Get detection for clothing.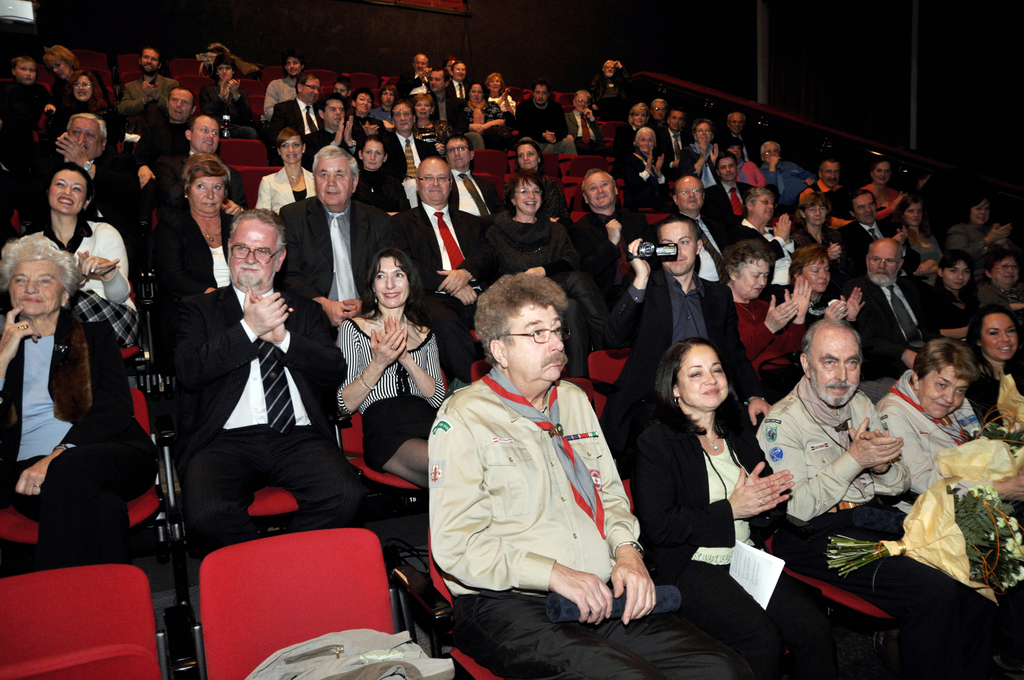
Detection: x1=634 y1=398 x2=893 y2=679.
